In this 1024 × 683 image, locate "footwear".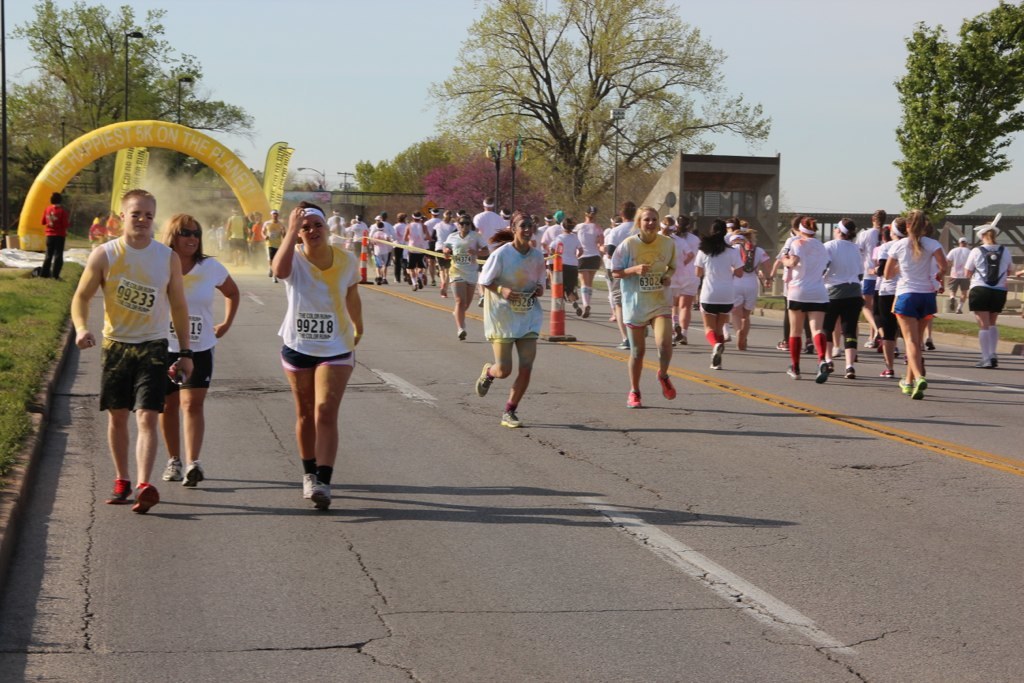
Bounding box: 908:377:924:402.
